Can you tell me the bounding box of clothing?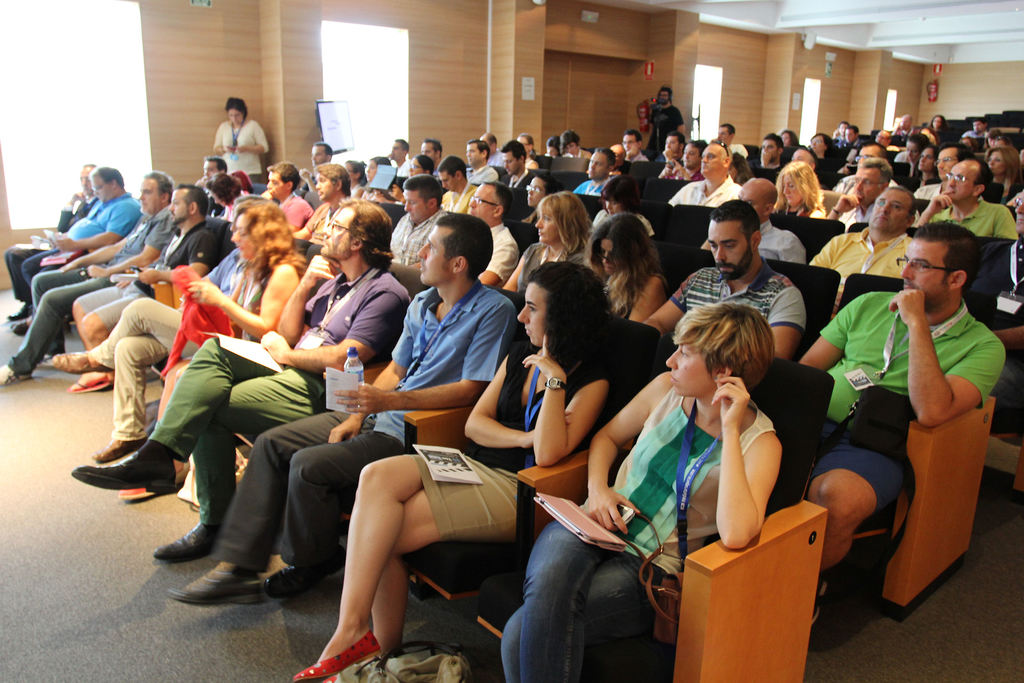
660,259,811,339.
